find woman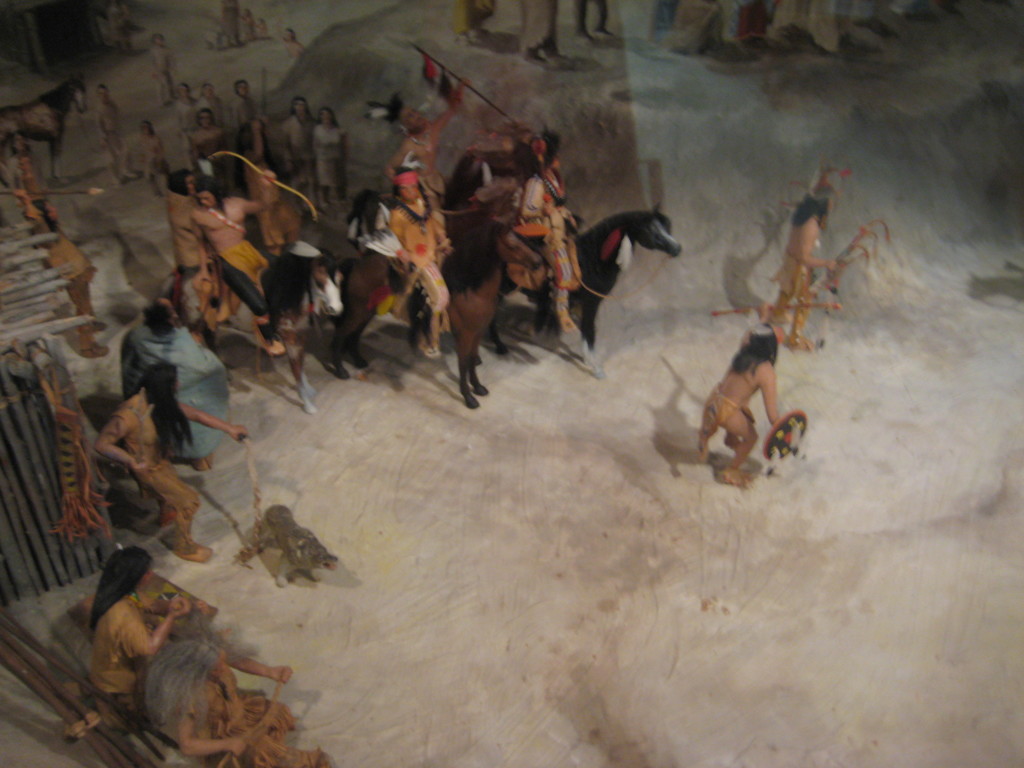
rect(516, 131, 580, 332)
